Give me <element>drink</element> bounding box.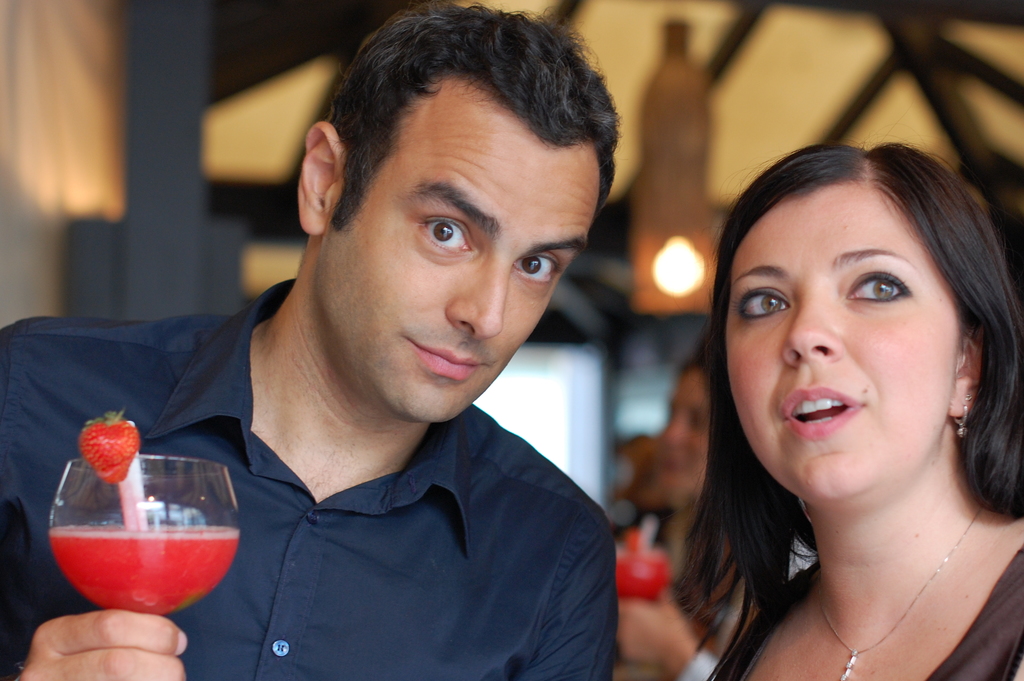
bbox=(47, 523, 245, 615).
